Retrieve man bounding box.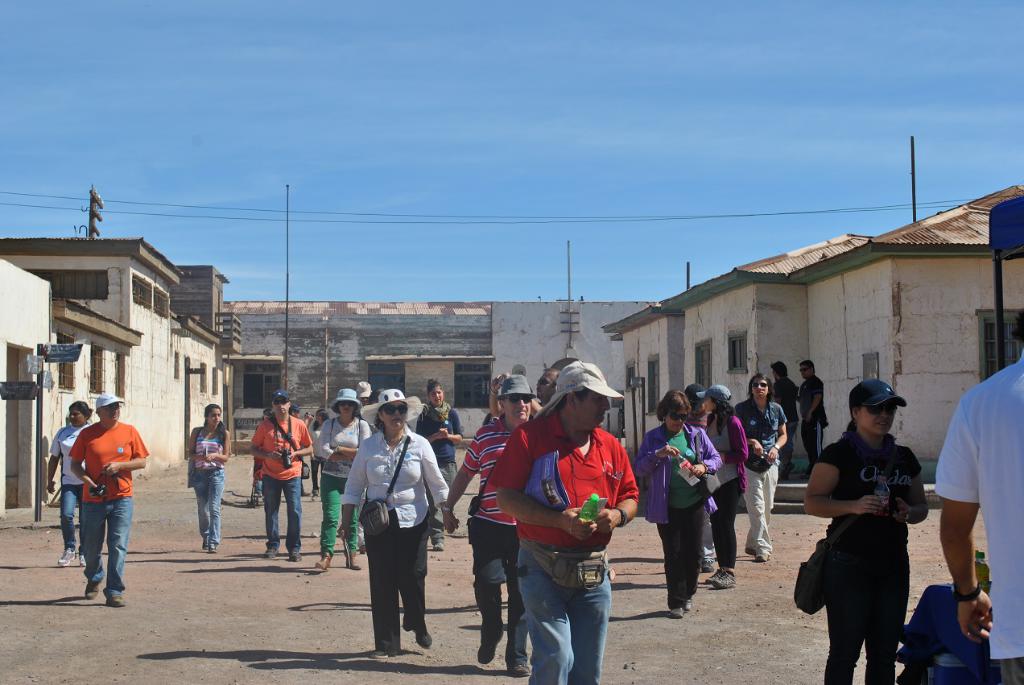
Bounding box: (x1=734, y1=369, x2=788, y2=567).
